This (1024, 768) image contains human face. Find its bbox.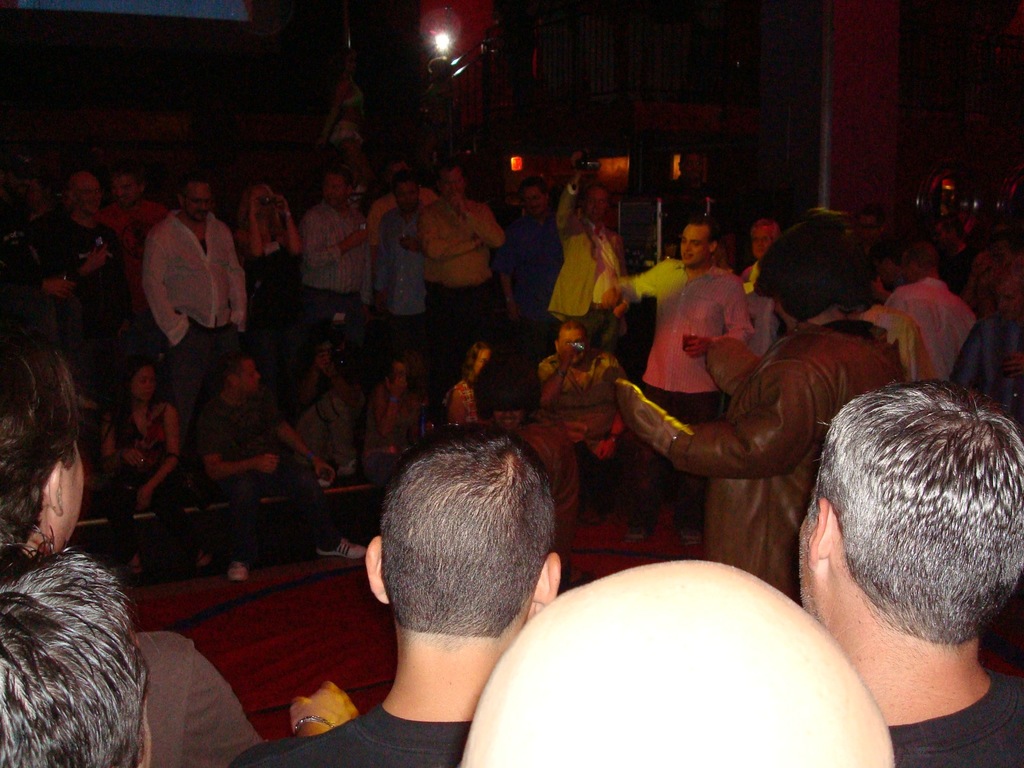
bbox=[323, 175, 344, 207].
